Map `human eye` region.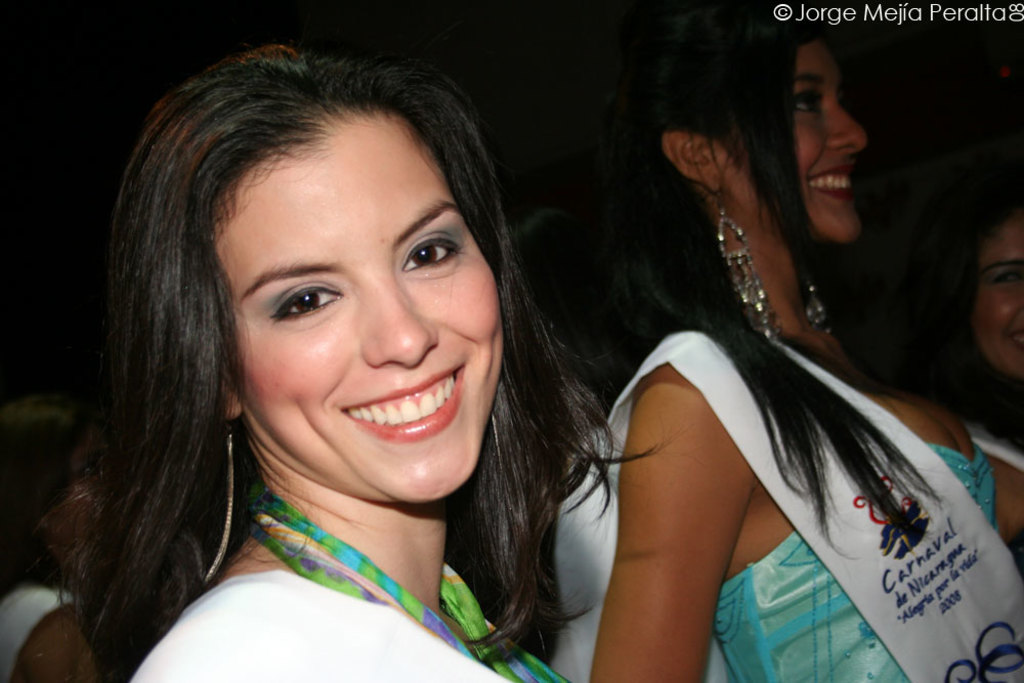
Mapped to rect(399, 237, 464, 271).
